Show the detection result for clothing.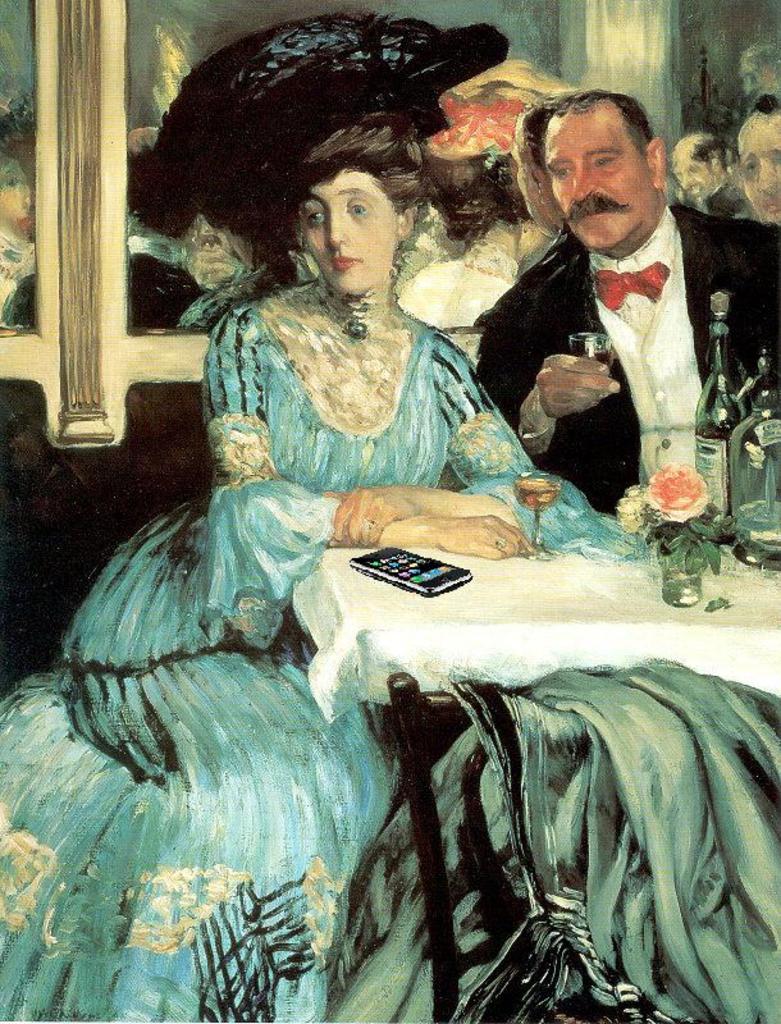
box=[9, 275, 640, 1023].
